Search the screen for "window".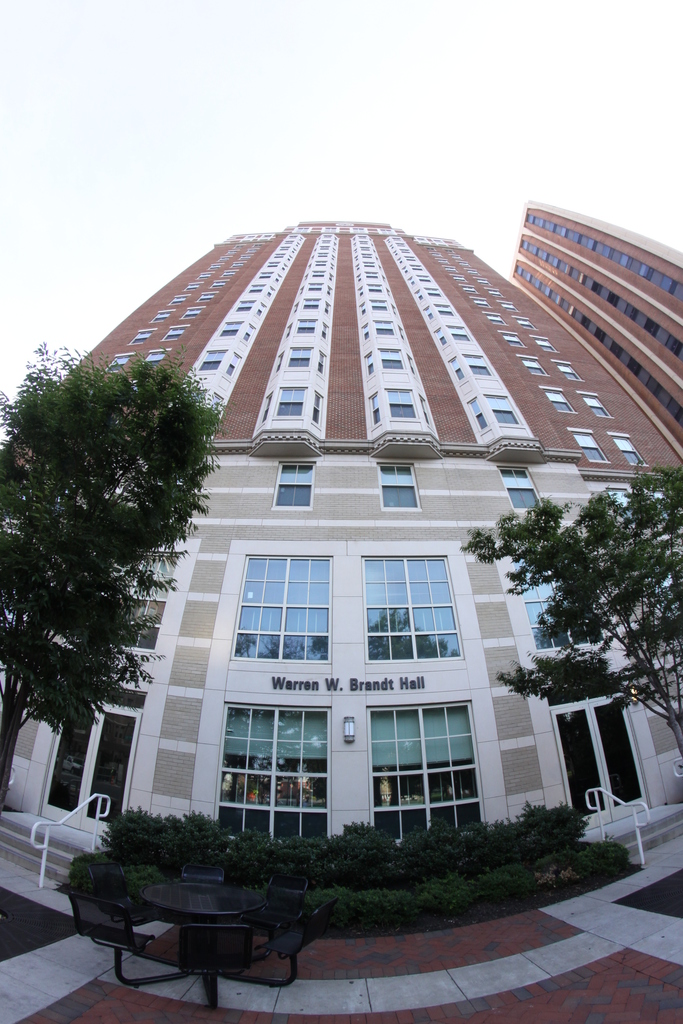
Found at (536, 339, 559, 353).
